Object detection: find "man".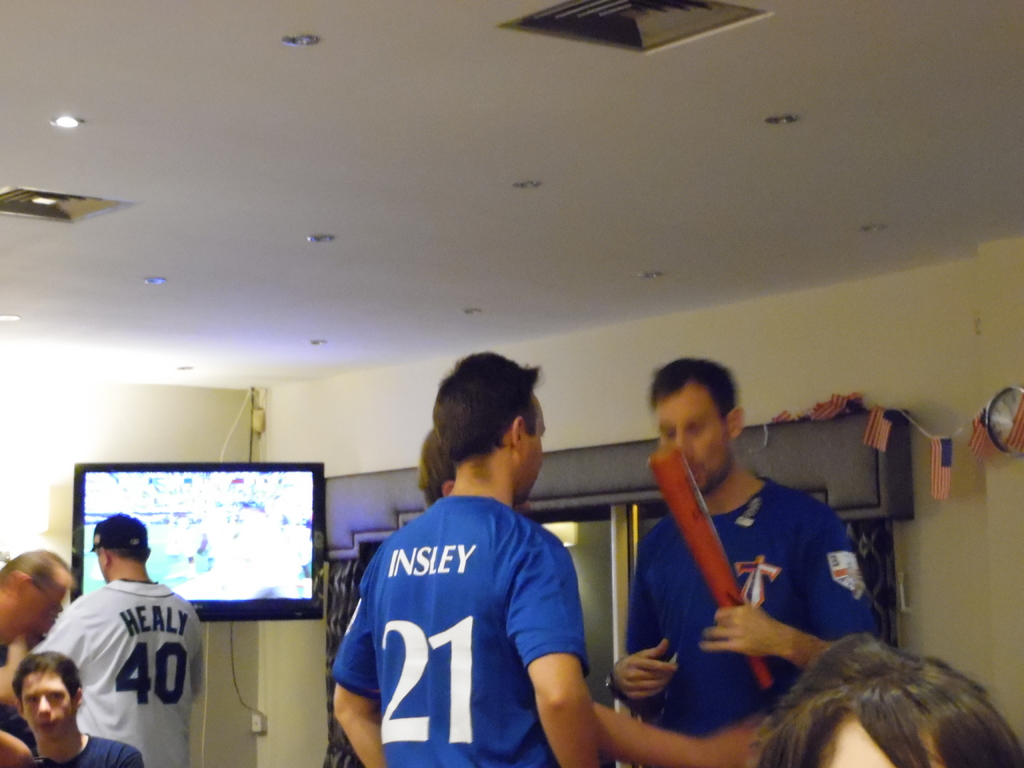
(328, 348, 608, 767).
